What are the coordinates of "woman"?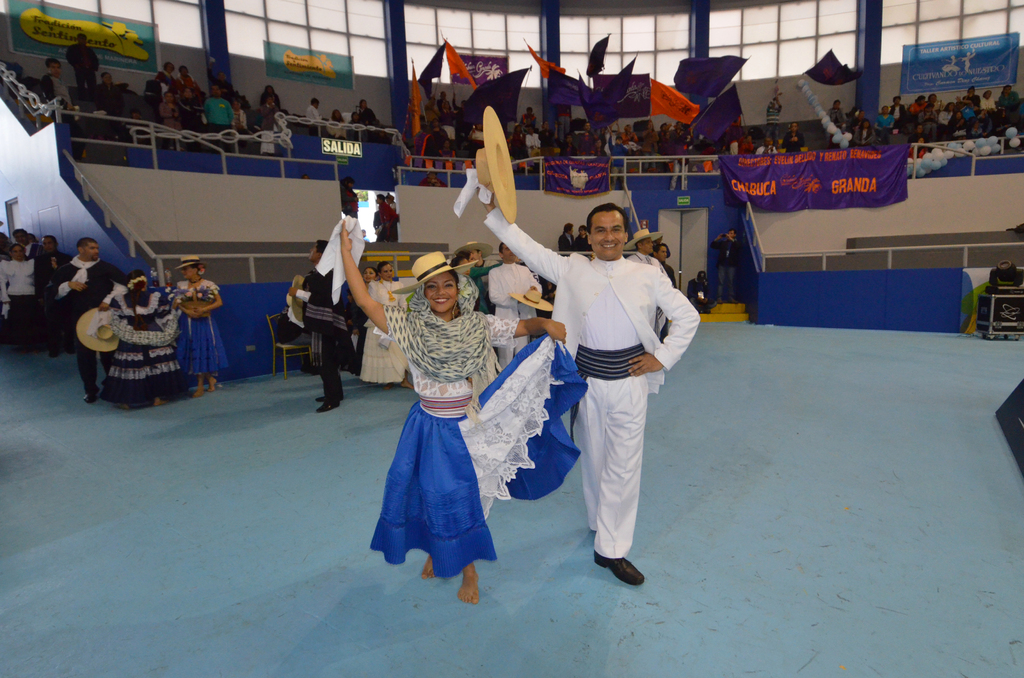
{"left": 259, "top": 85, "right": 278, "bottom": 108}.
